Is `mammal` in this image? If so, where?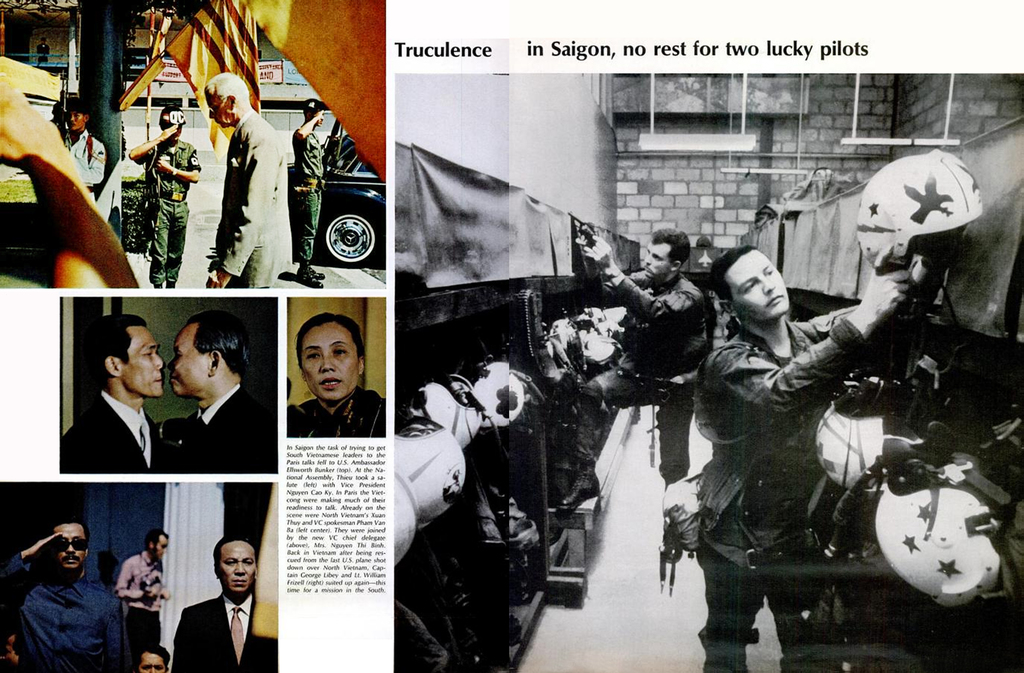
Yes, at region(133, 643, 171, 672).
